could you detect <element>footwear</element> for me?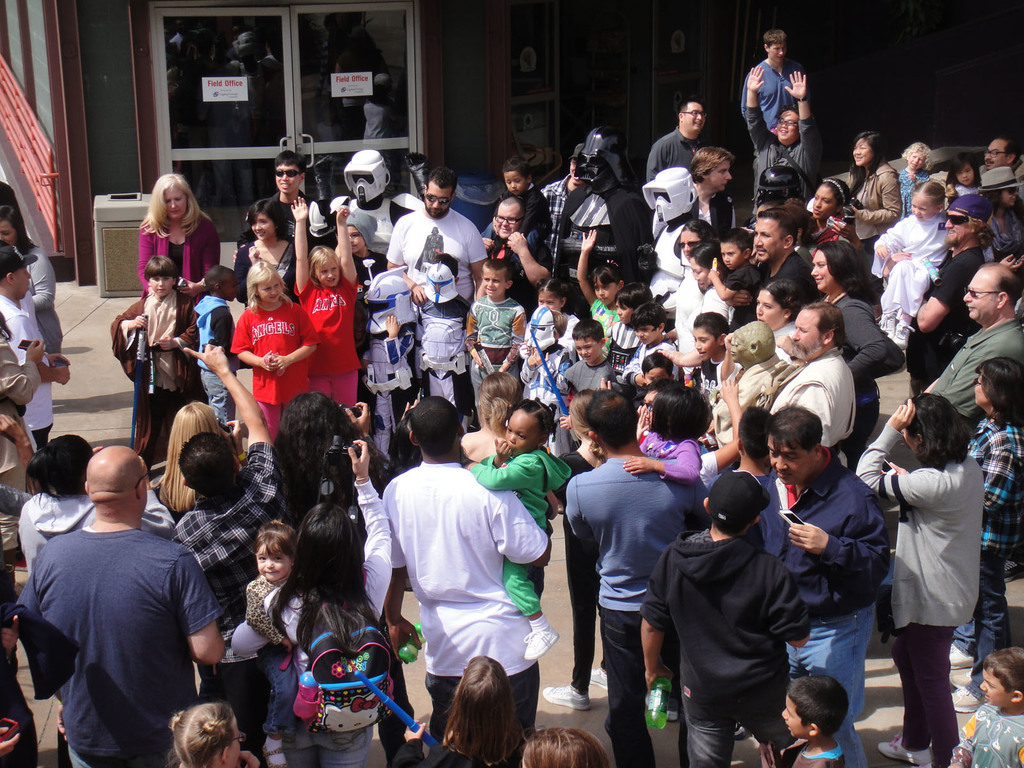
Detection result: bbox(536, 685, 588, 712).
